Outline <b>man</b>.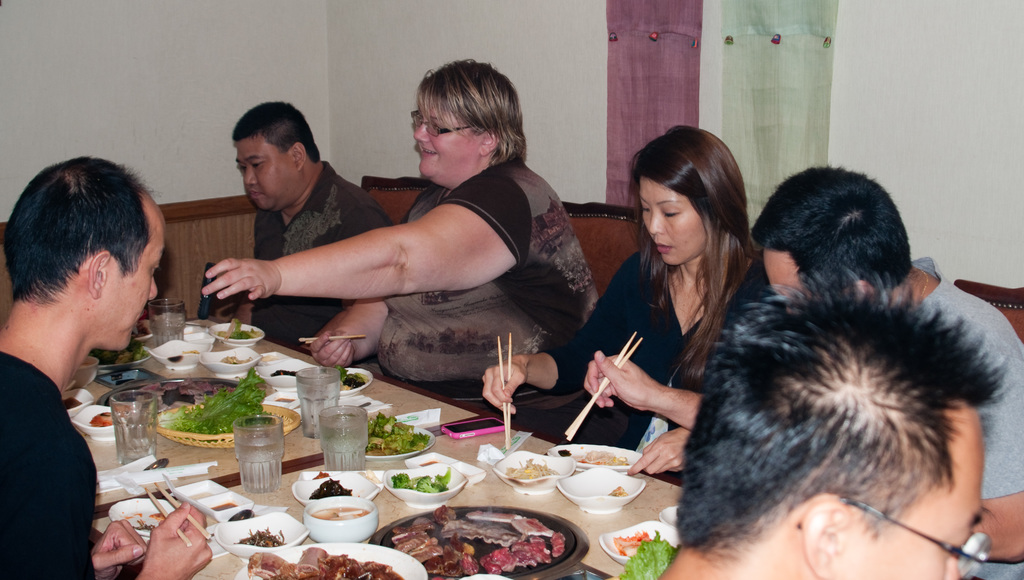
Outline: [585, 163, 1023, 579].
